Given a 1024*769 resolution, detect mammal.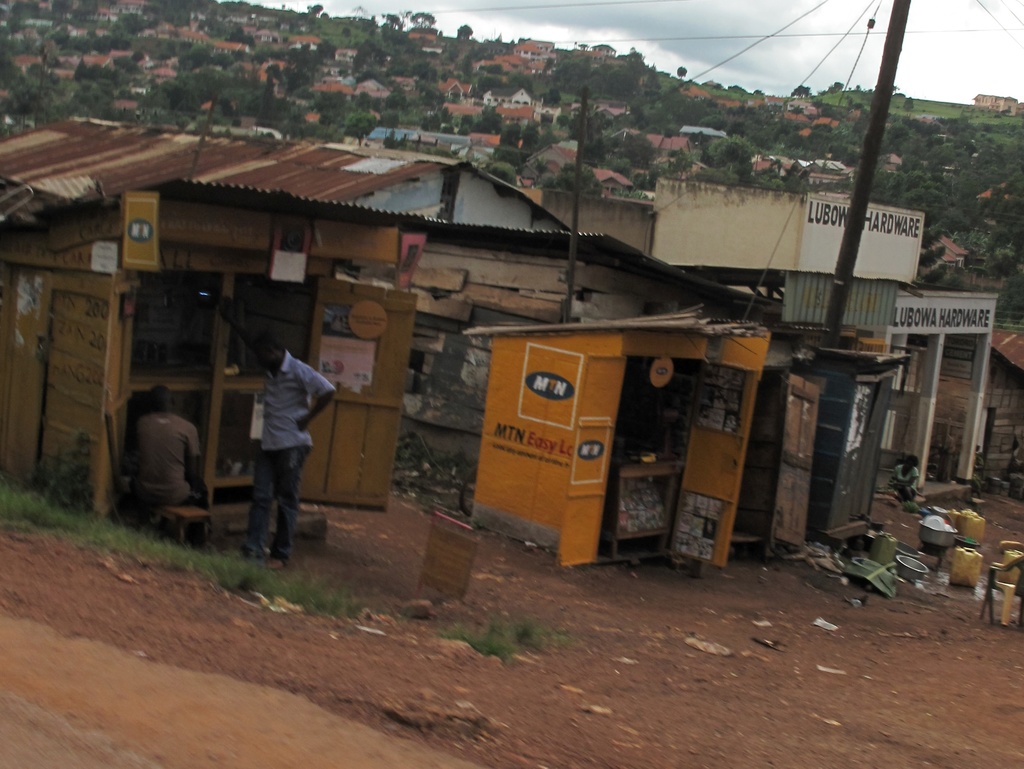
pyautogui.locateOnScreen(892, 454, 920, 510).
